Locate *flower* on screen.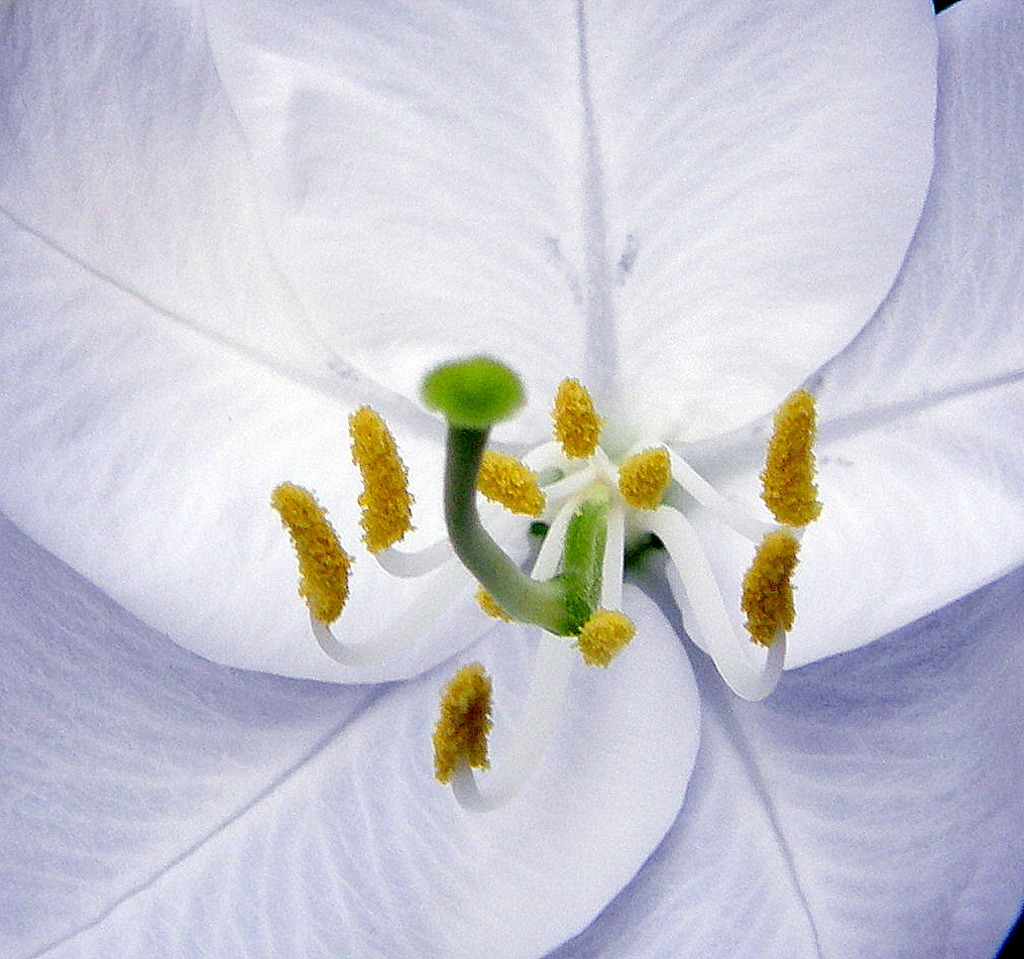
On screen at crop(0, 0, 1023, 956).
